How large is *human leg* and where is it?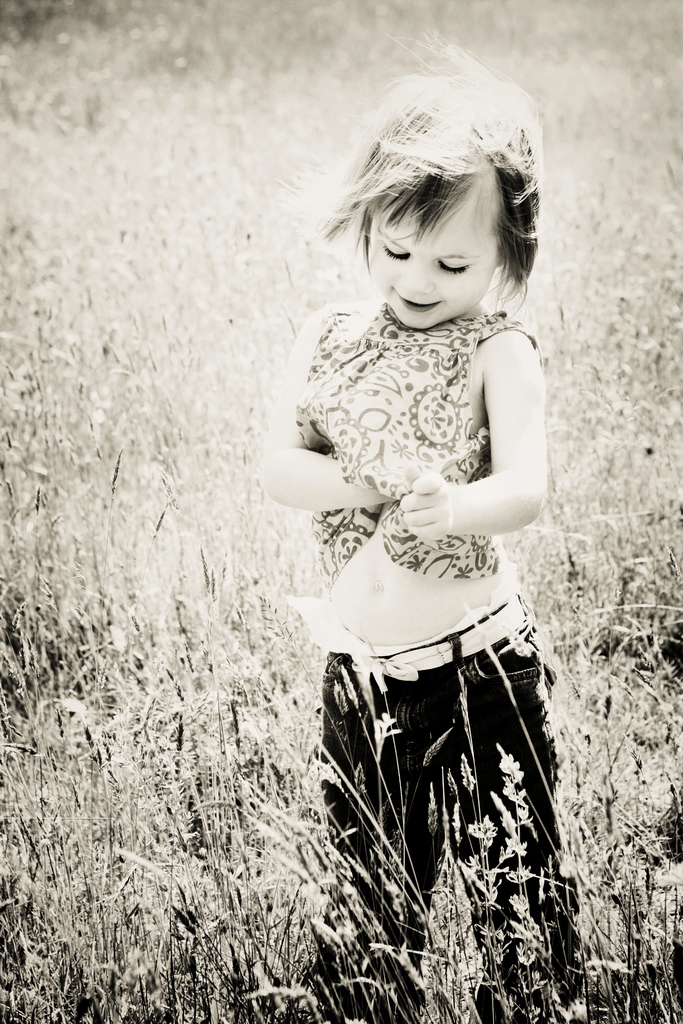
Bounding box: locate(312, 631, 456, 1021).
